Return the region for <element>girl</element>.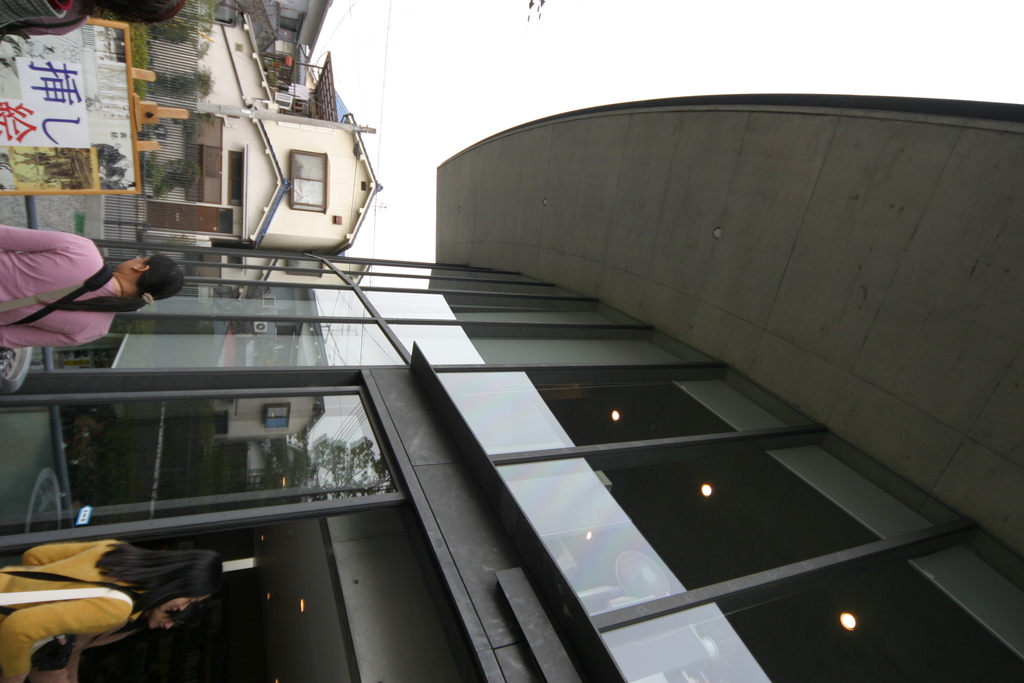
<box>0,539,225,682</box>.
